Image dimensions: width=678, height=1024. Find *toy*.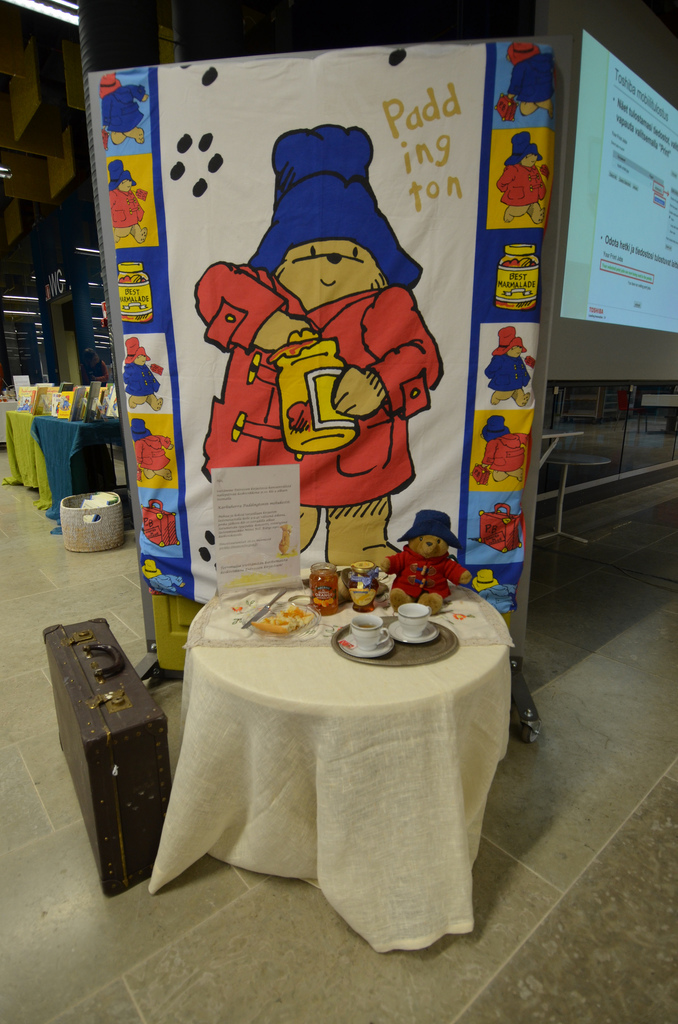
x1=467, y1=498, x2=547, y2=556.
